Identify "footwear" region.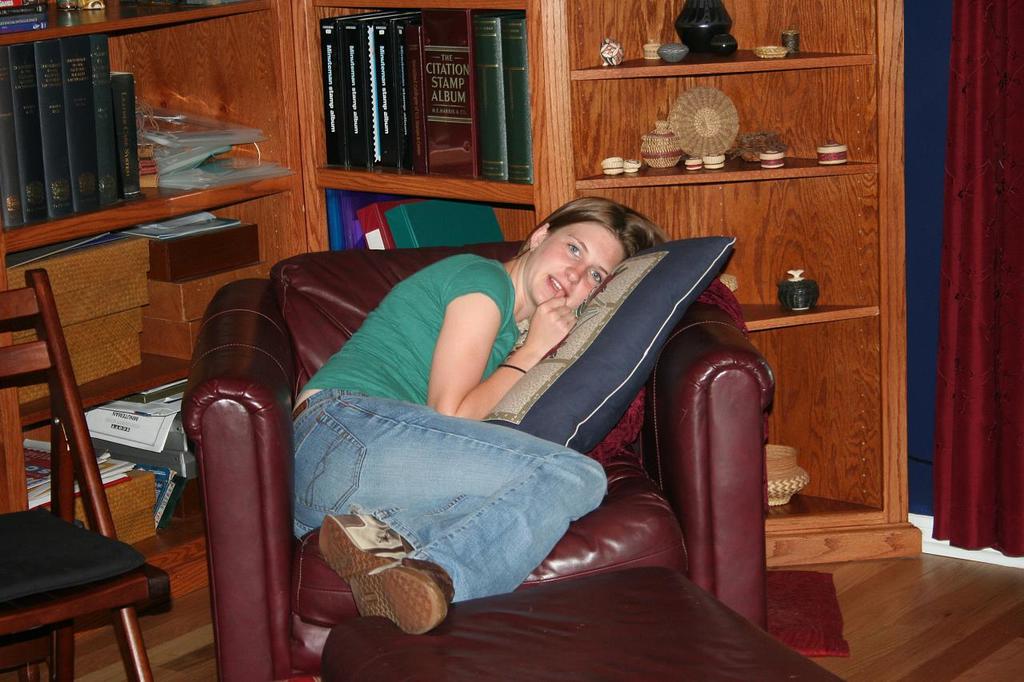
Region: pyautogui.locateOnScreen(317, 507, 402, 565).
